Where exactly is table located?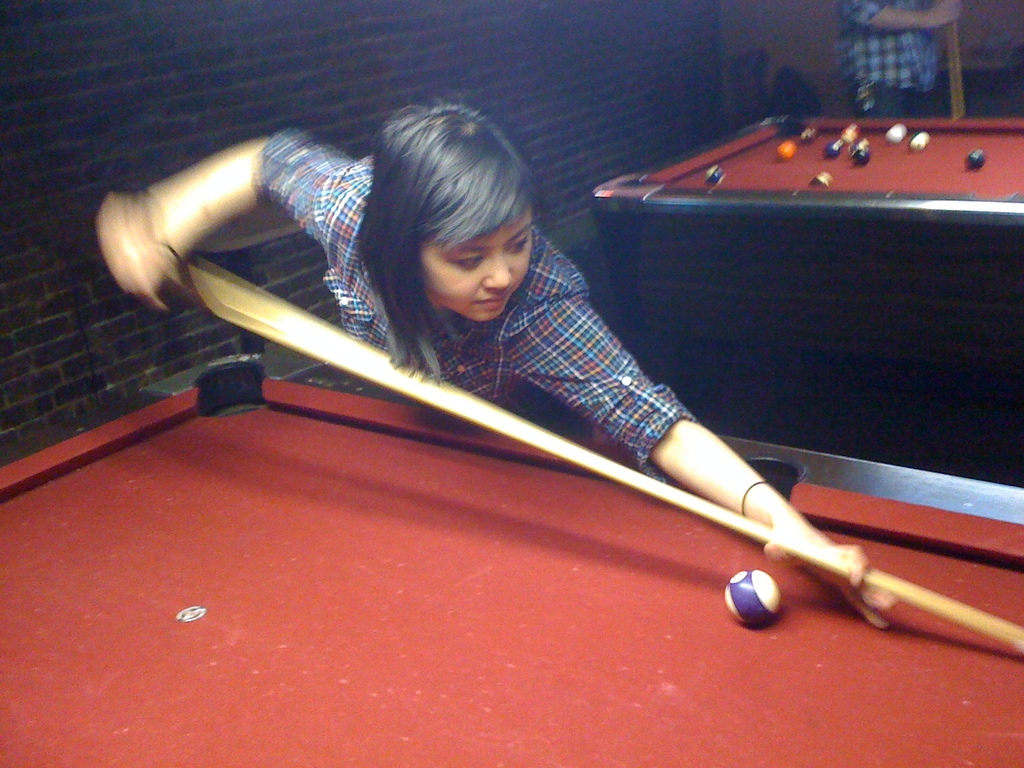
Its bounding box is region(547, 111, 1023, 422).
